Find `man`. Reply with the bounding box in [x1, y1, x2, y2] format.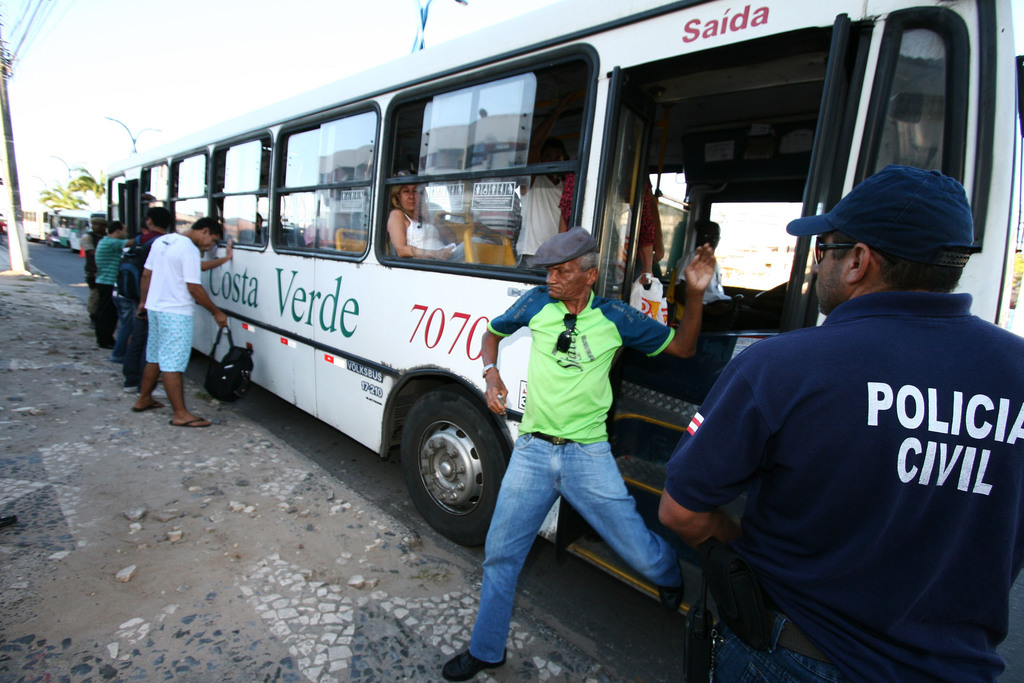
[664, 121, 1005, 677].
